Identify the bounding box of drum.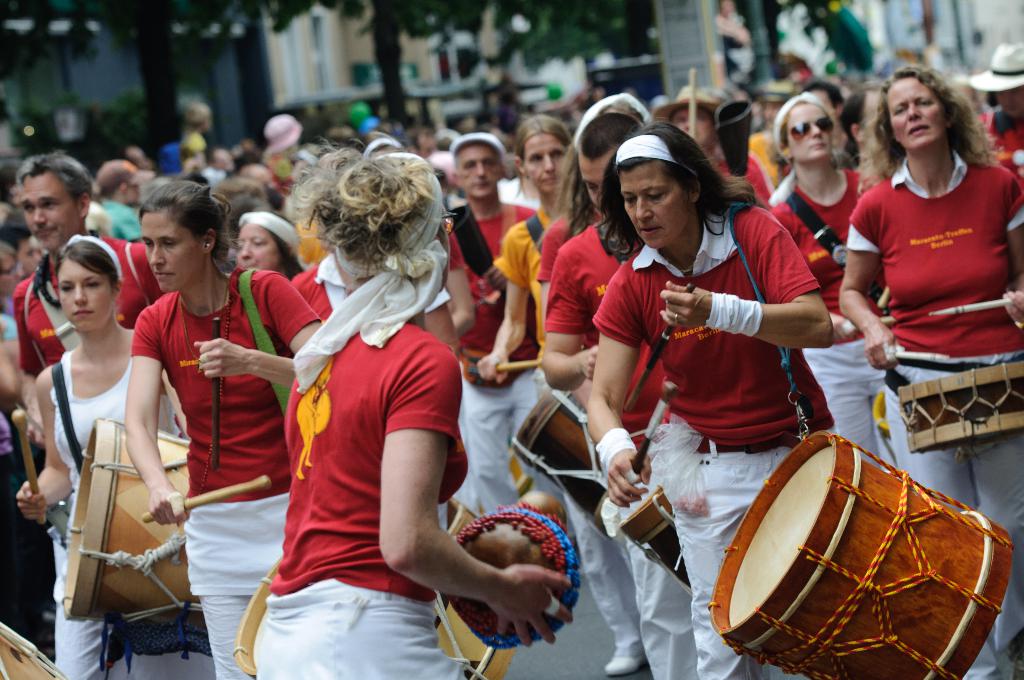
<box>61,416,206,634</box>.
